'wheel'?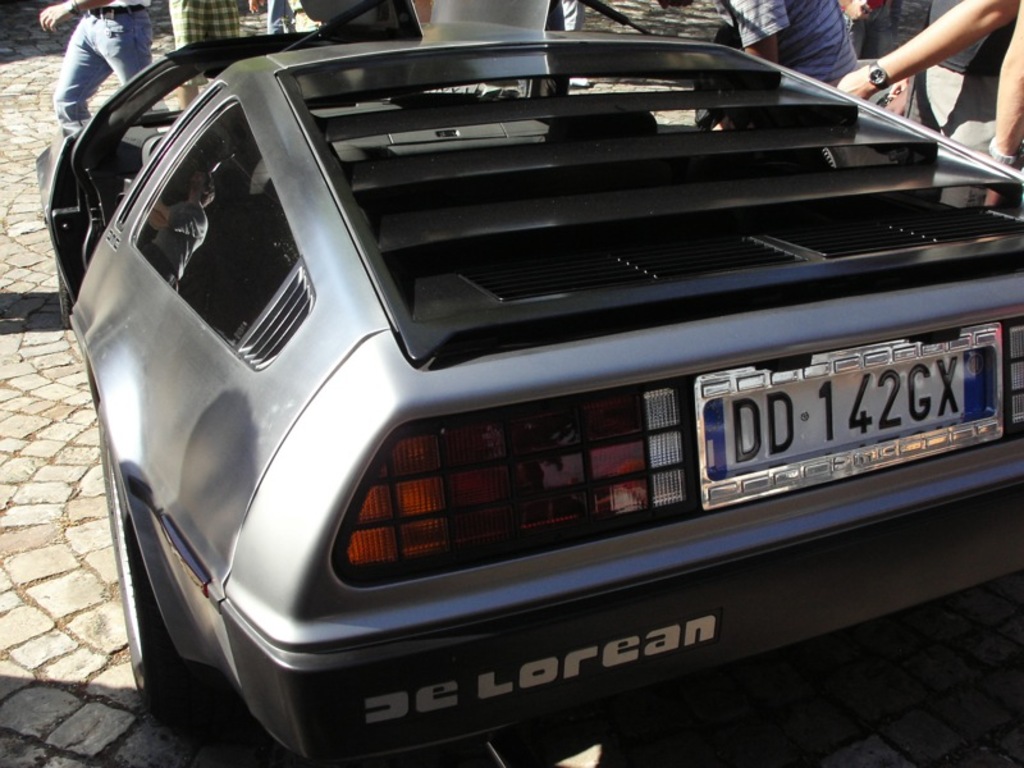
55/262/77/329
